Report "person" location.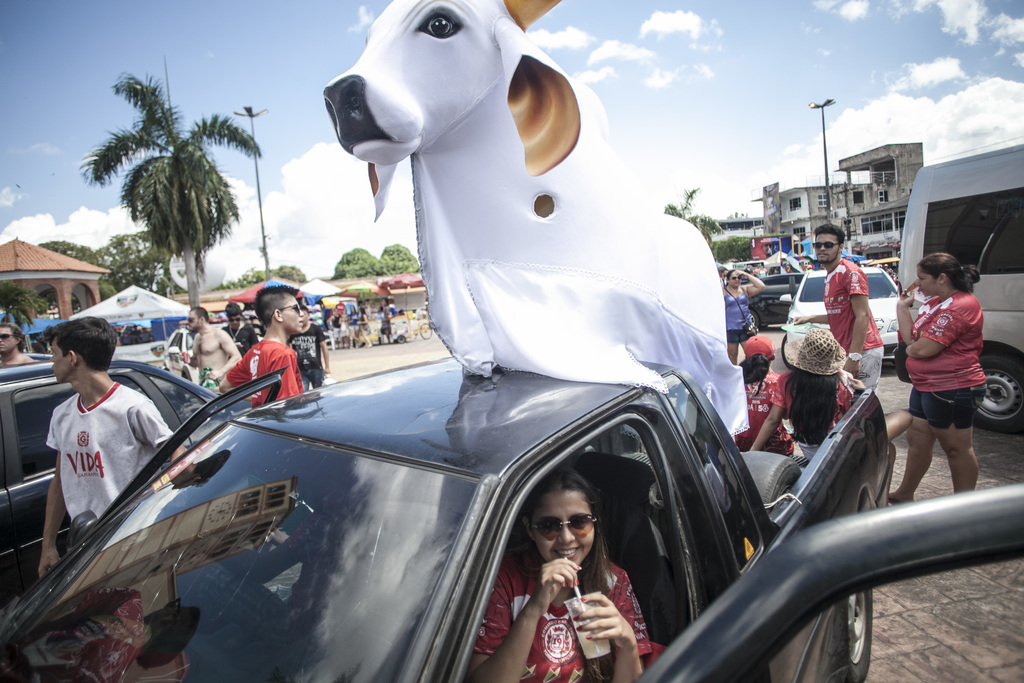
Report: [left=38, top=315, right=175, bottom=593].
